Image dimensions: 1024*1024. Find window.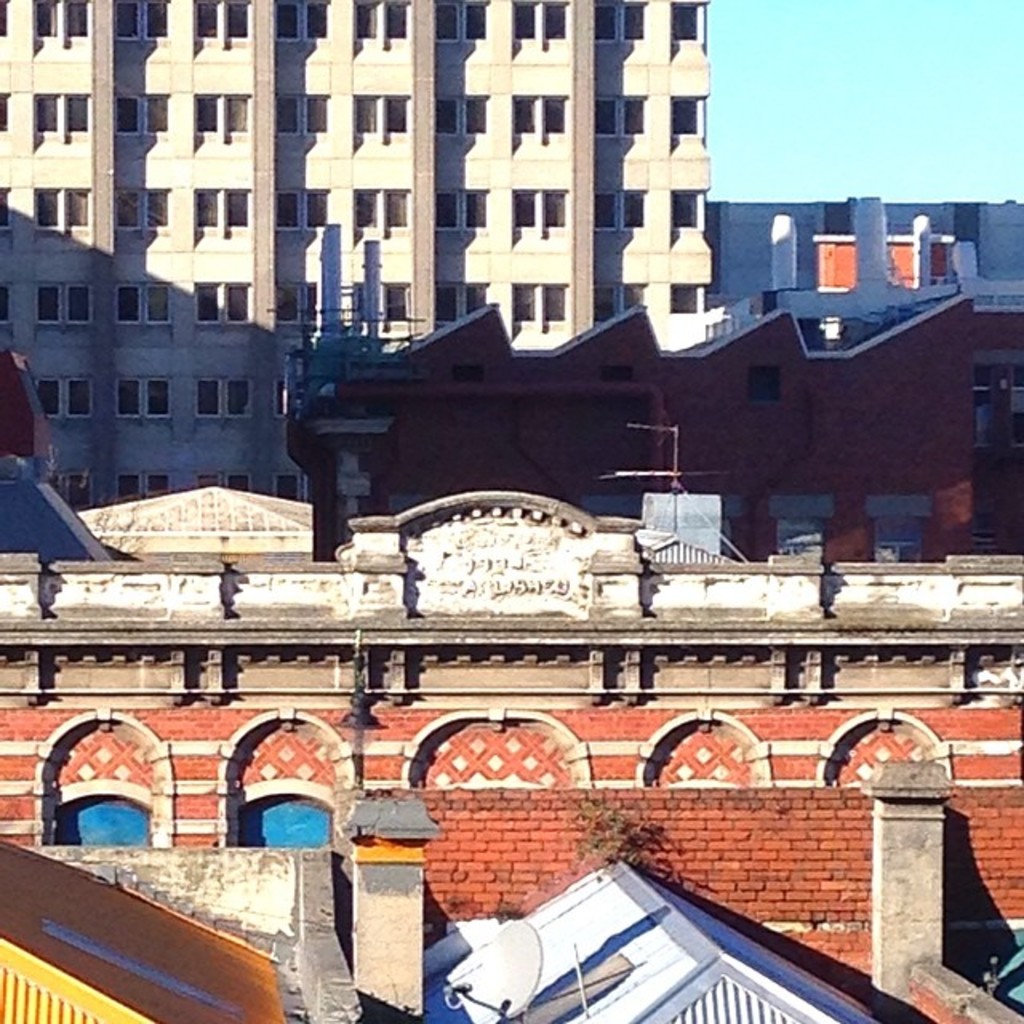
195:373:248:419.
